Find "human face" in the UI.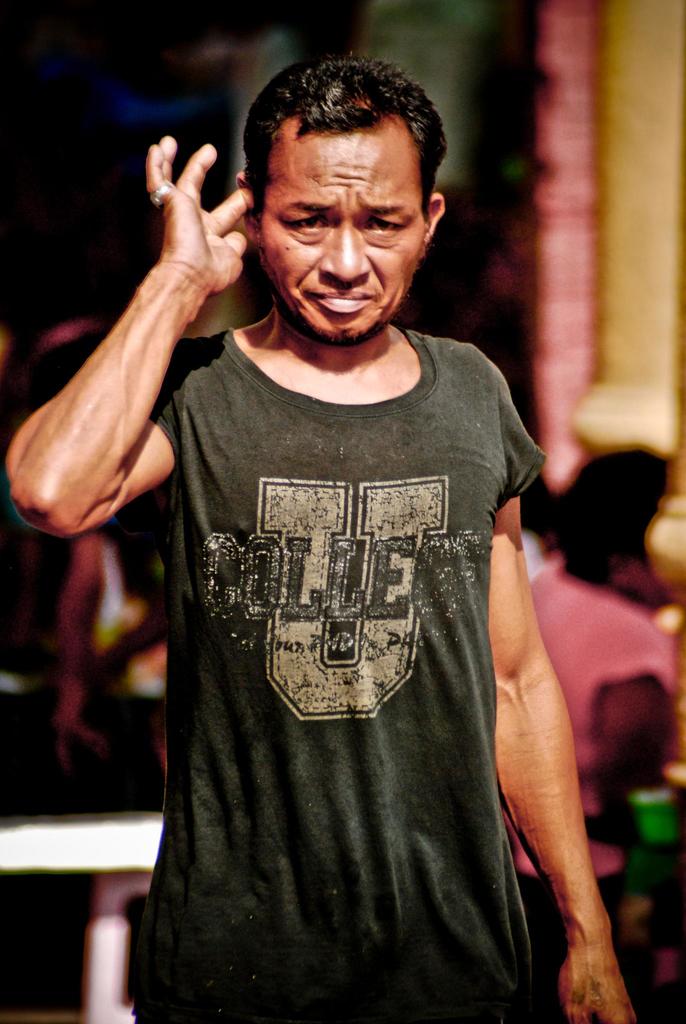
UI element at <box>245,84,427,325</box>.
